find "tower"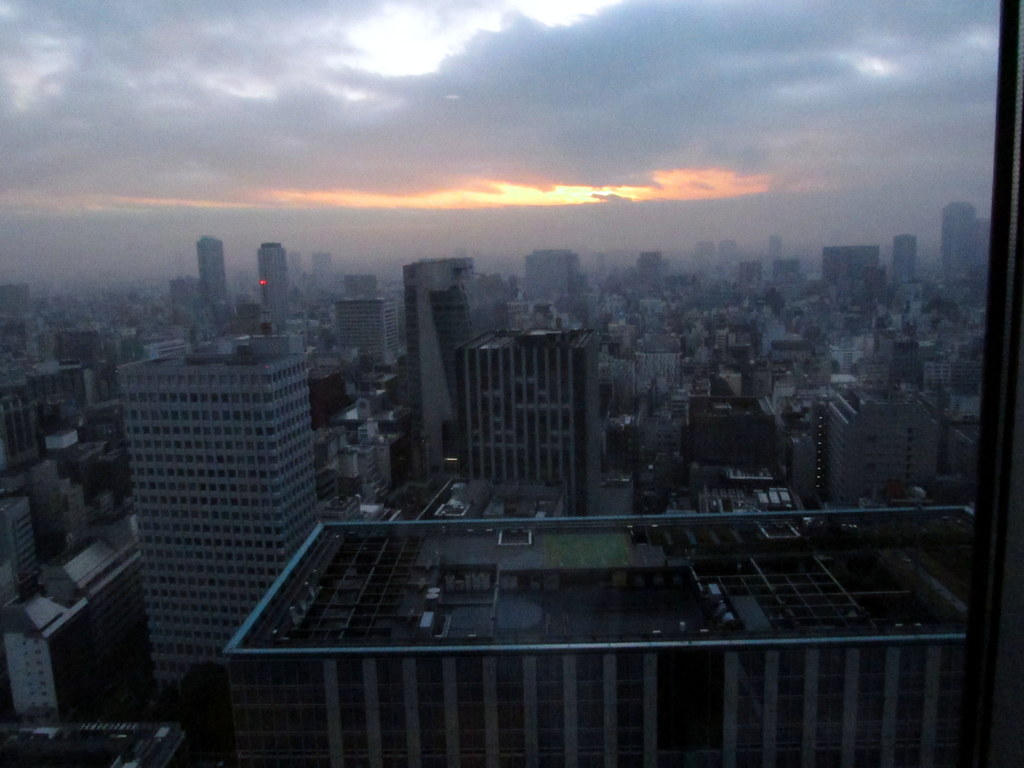
Rect(406, 255, 476, 476)
